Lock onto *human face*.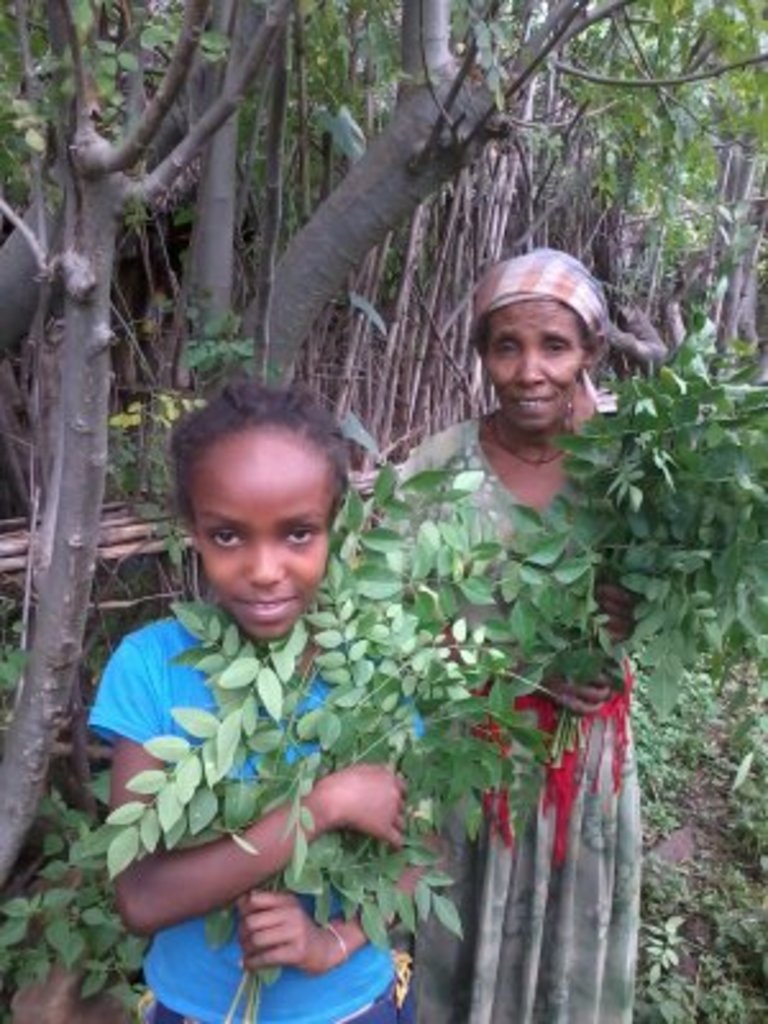
Locked: (left=486, top=297, right=581, bottom=428).
